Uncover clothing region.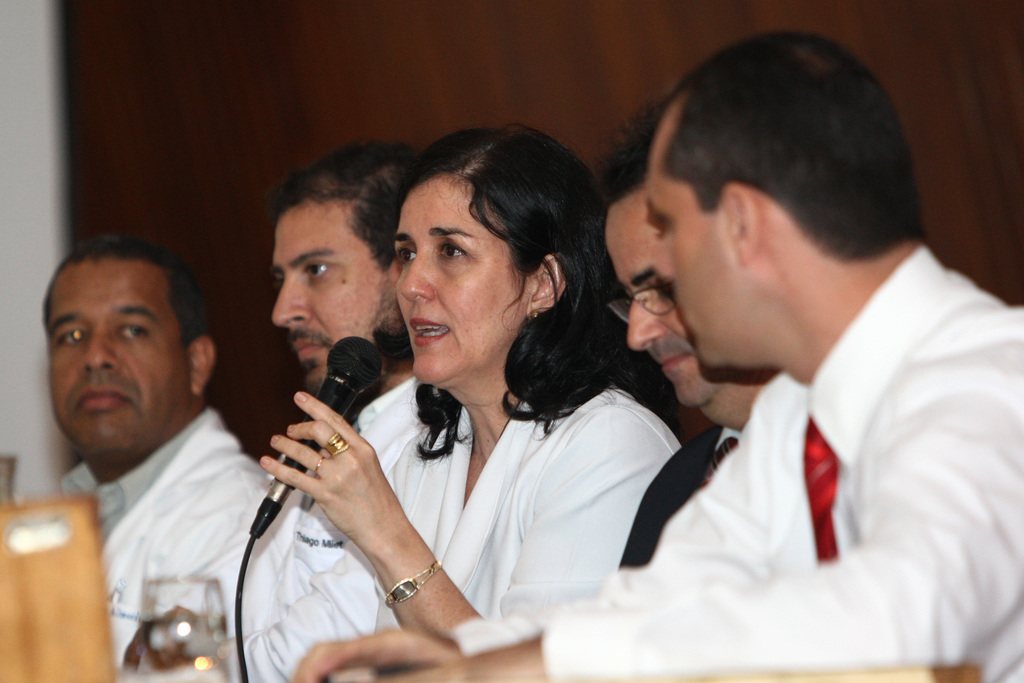
Uncovered: [left=604, top=238, right=1020, bottom=682].
